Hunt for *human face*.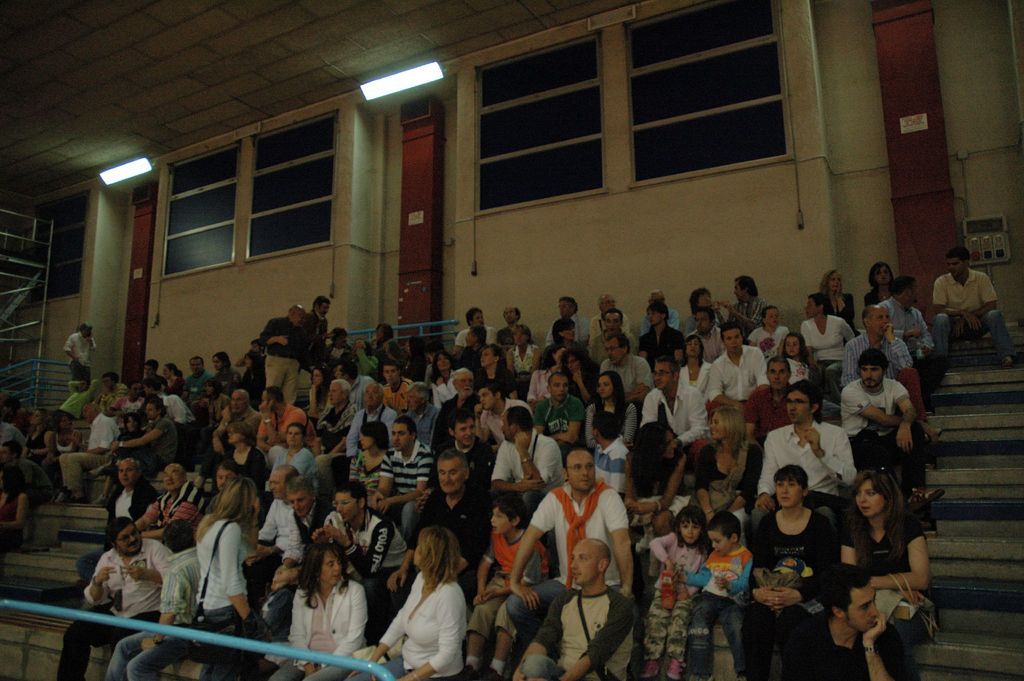
Hunted down at [x1=685, y1=520, x2=699, y2=542].
